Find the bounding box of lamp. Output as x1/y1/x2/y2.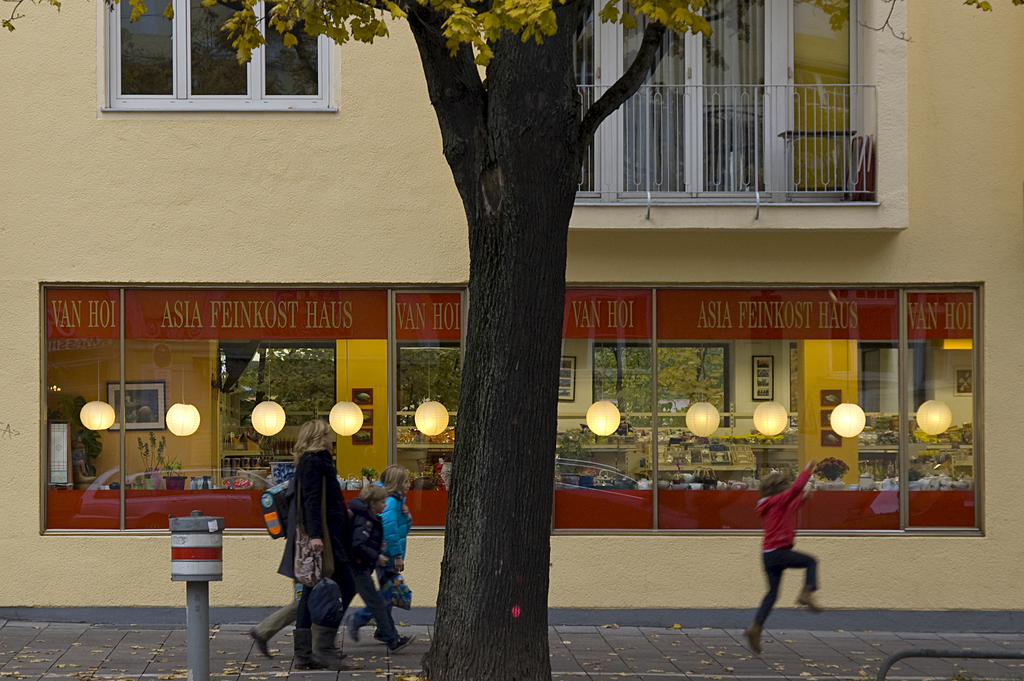
165/339/201/435.
